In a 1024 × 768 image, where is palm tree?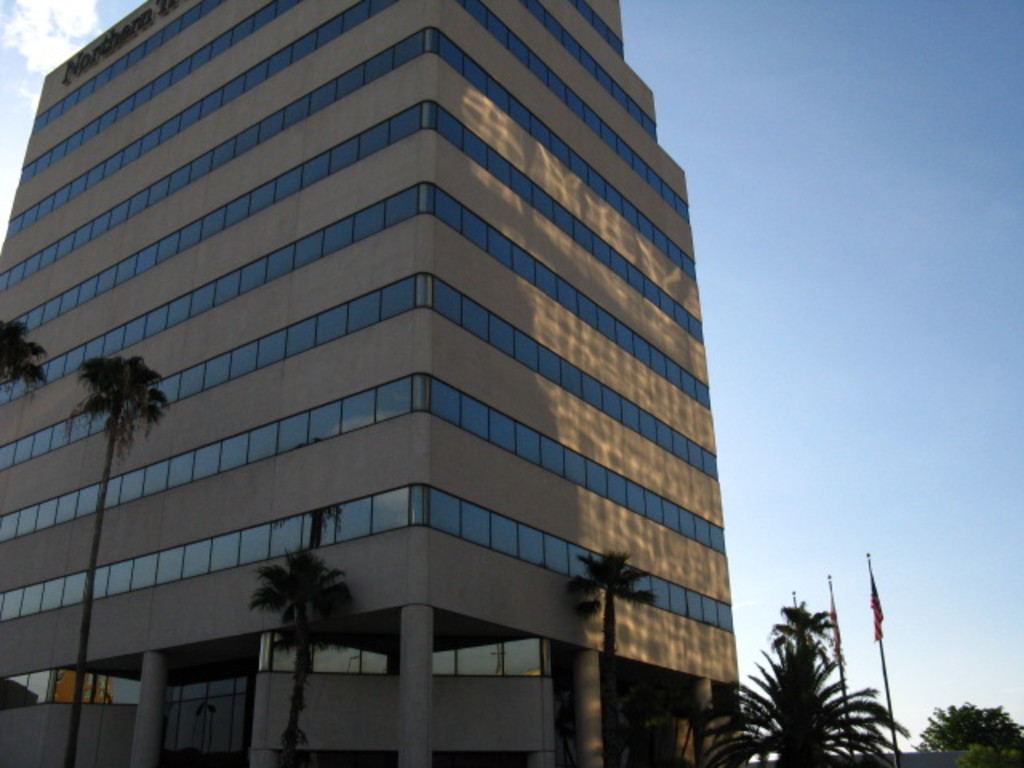
550:544:659:766.
